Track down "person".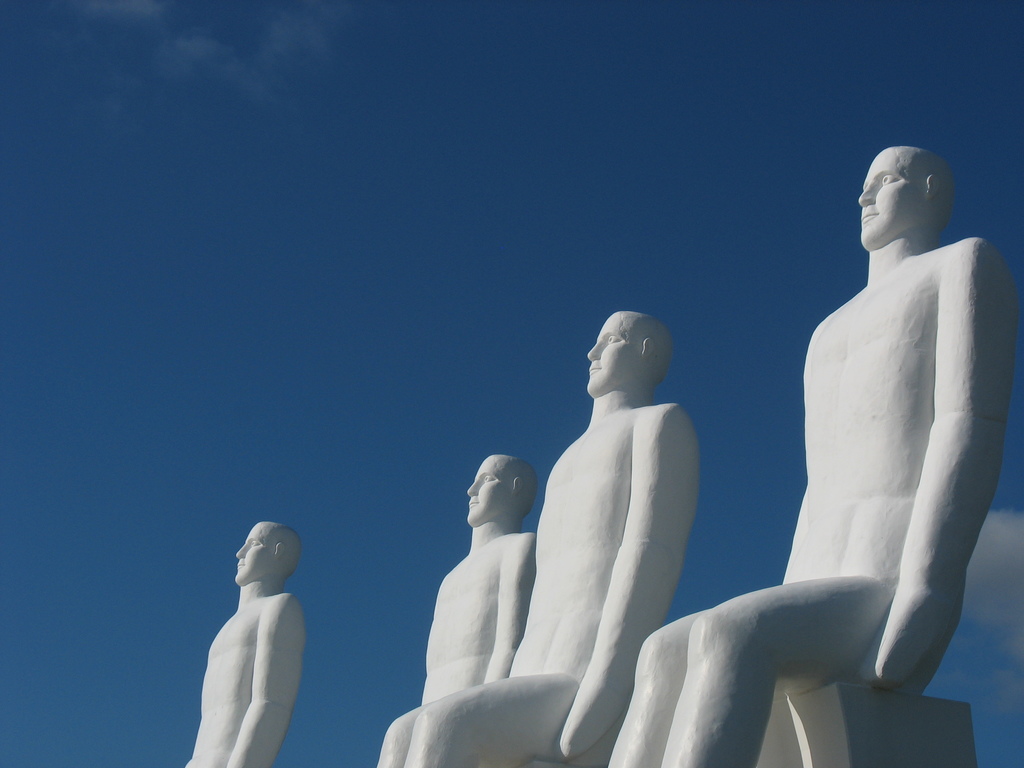
Tracked to [left=188, top=520, right=308, bottom=767].
